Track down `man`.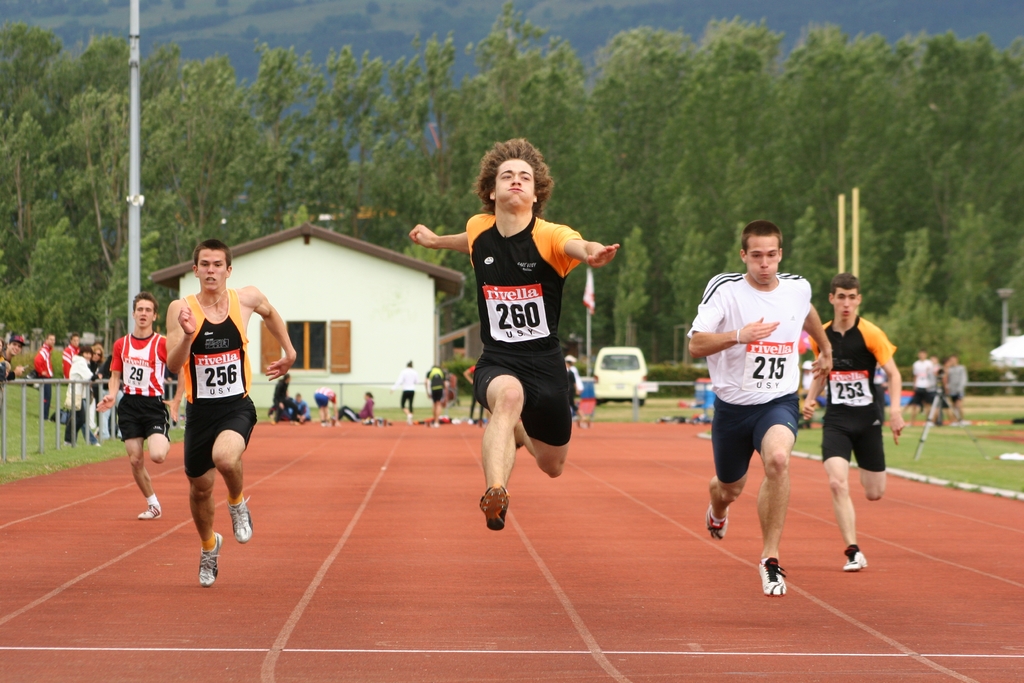
Tracked to region(700, 218, 839, 593).
